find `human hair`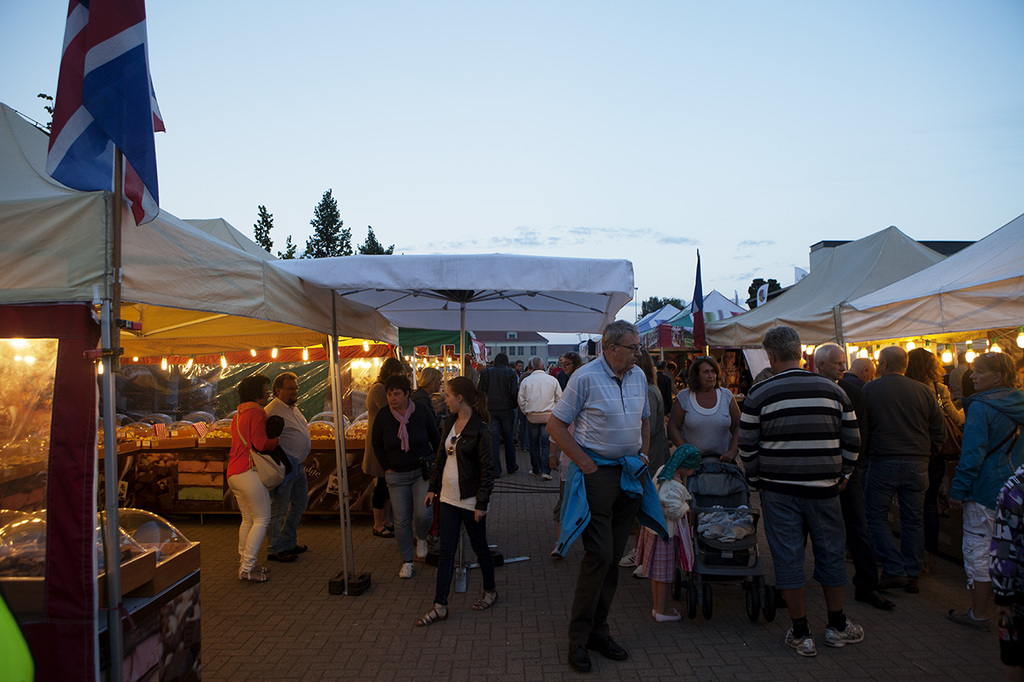
bbox(557, 353, 583, 383)
